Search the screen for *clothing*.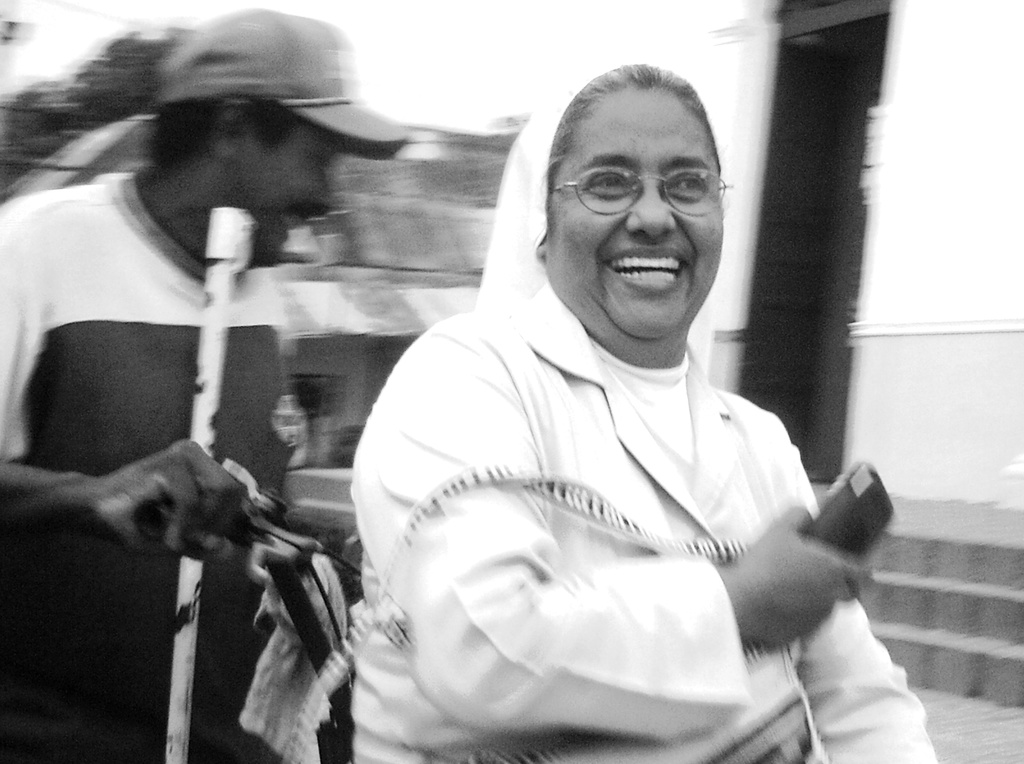
Found at [0, 164, 300, 763].
